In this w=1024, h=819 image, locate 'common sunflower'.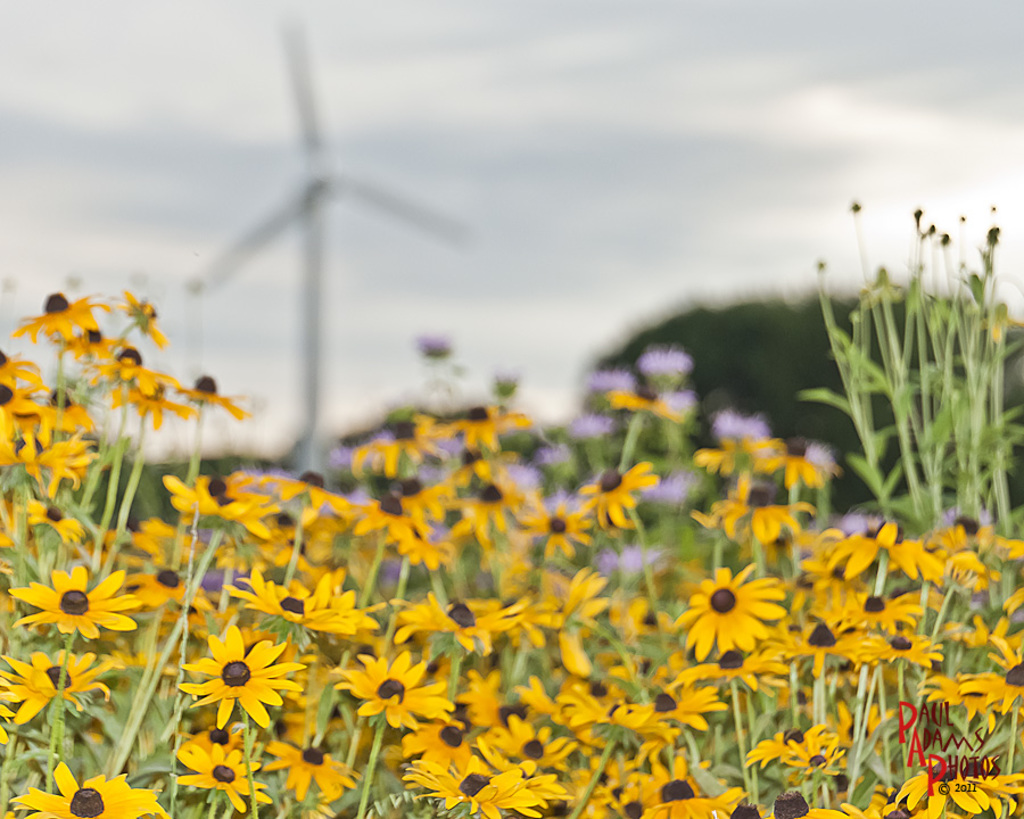
Bounding box: x1=257 y1=460 x2=362 y2=519.
